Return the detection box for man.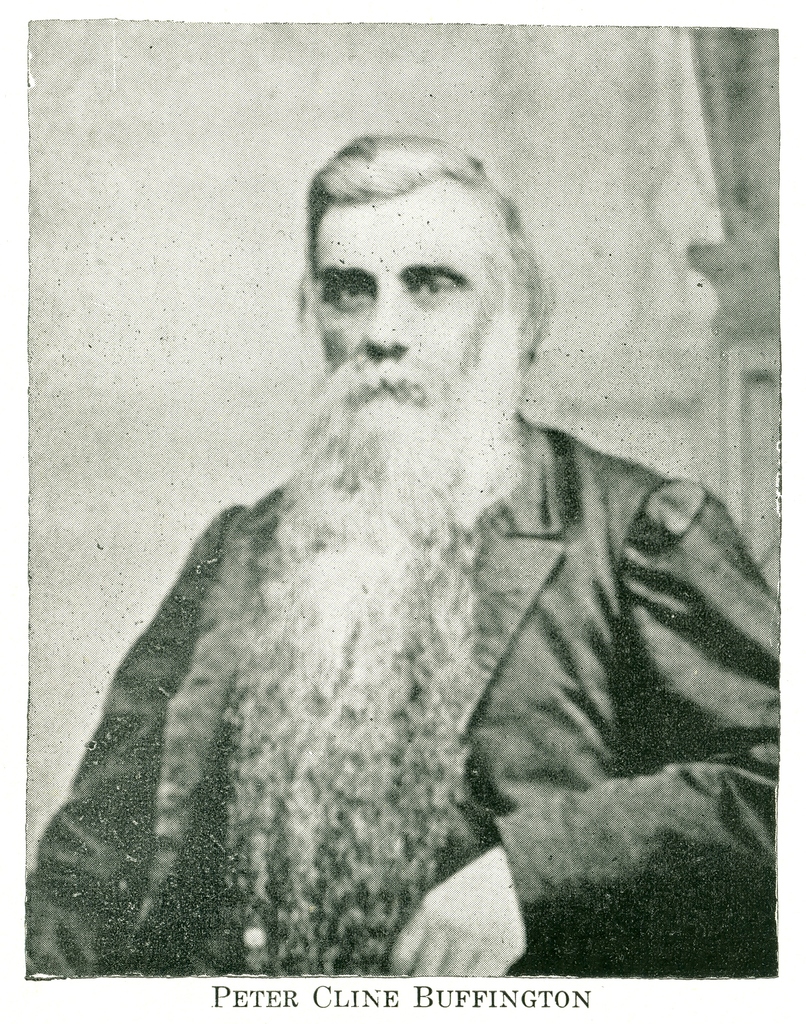
bbox(53, 122, 757, 1017).
